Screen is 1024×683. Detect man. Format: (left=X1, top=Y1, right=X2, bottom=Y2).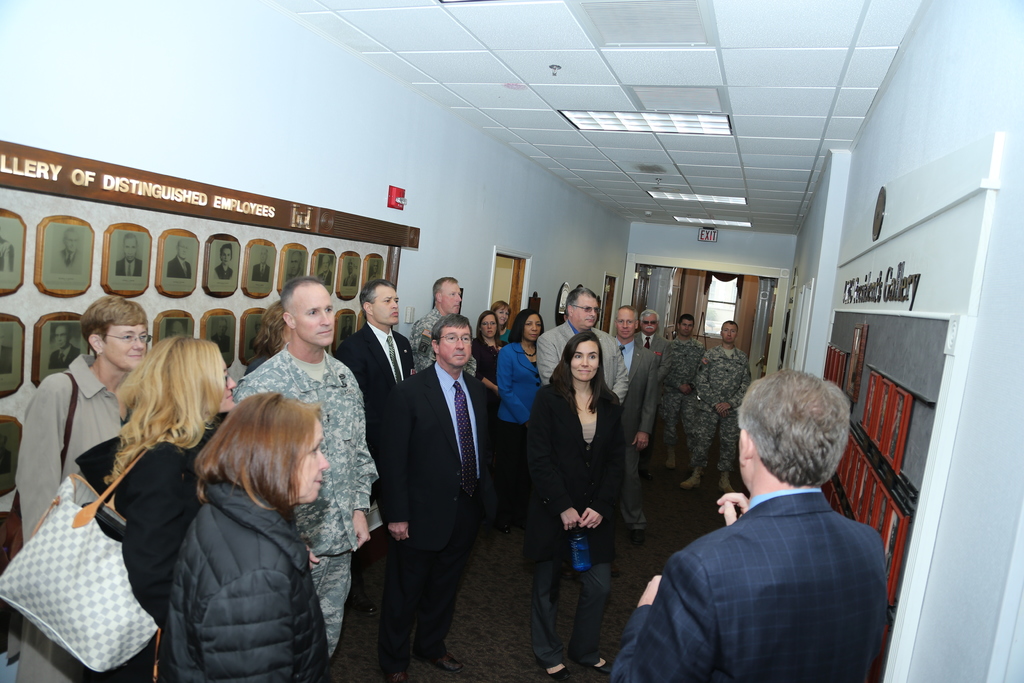
(left=612, top=304, right=659, bottom=547).
